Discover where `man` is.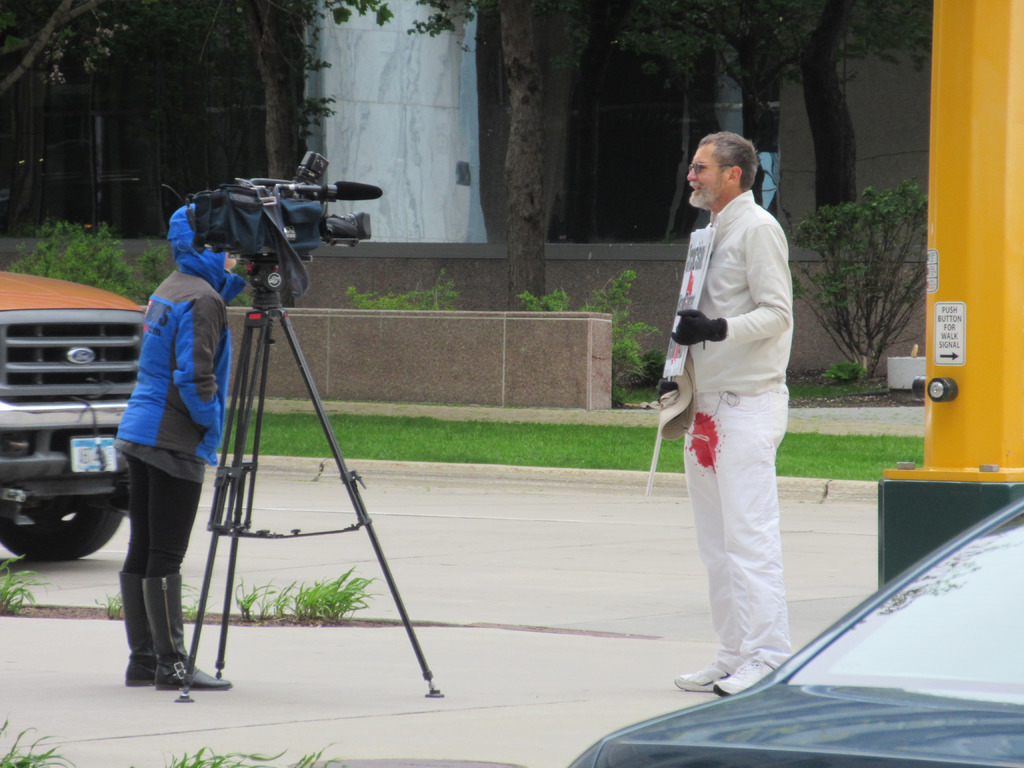
Discovered at [655, 133, 790, 695].
